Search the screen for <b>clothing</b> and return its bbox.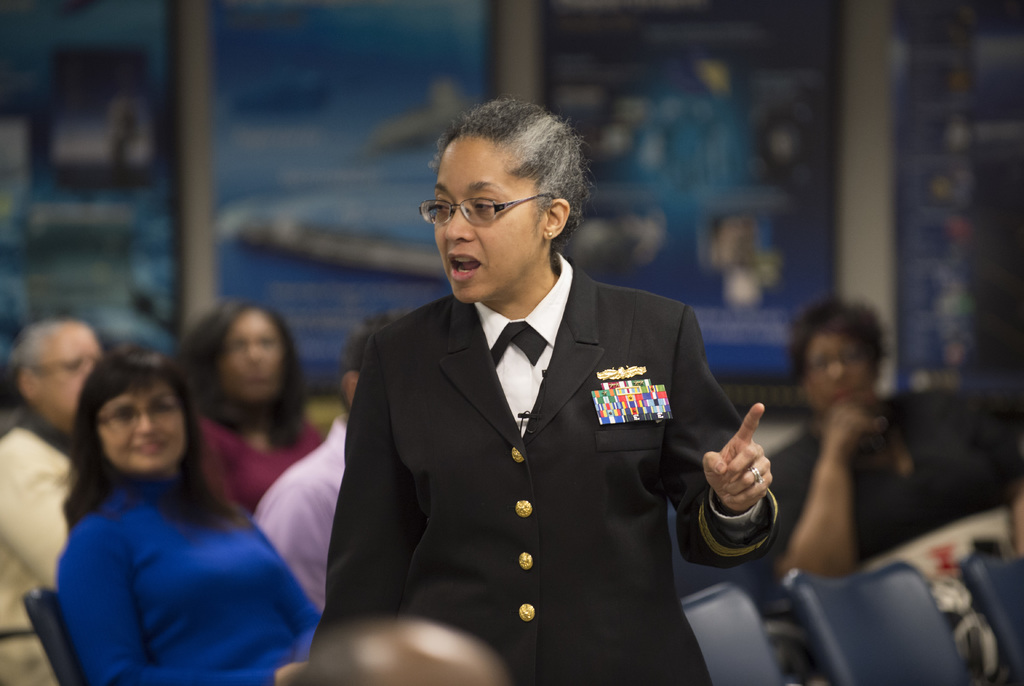
Found: 307 240 776 685.
